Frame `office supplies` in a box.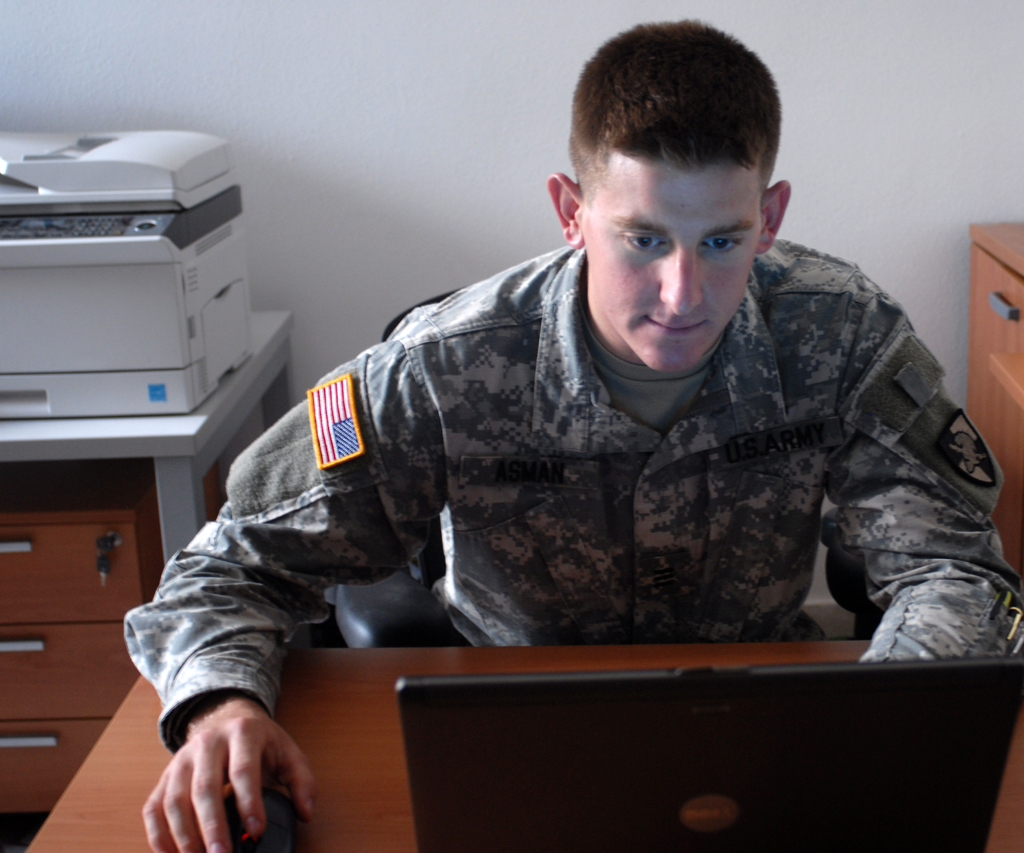
(x1=399, y1=657, x2=1023, y2=841).
